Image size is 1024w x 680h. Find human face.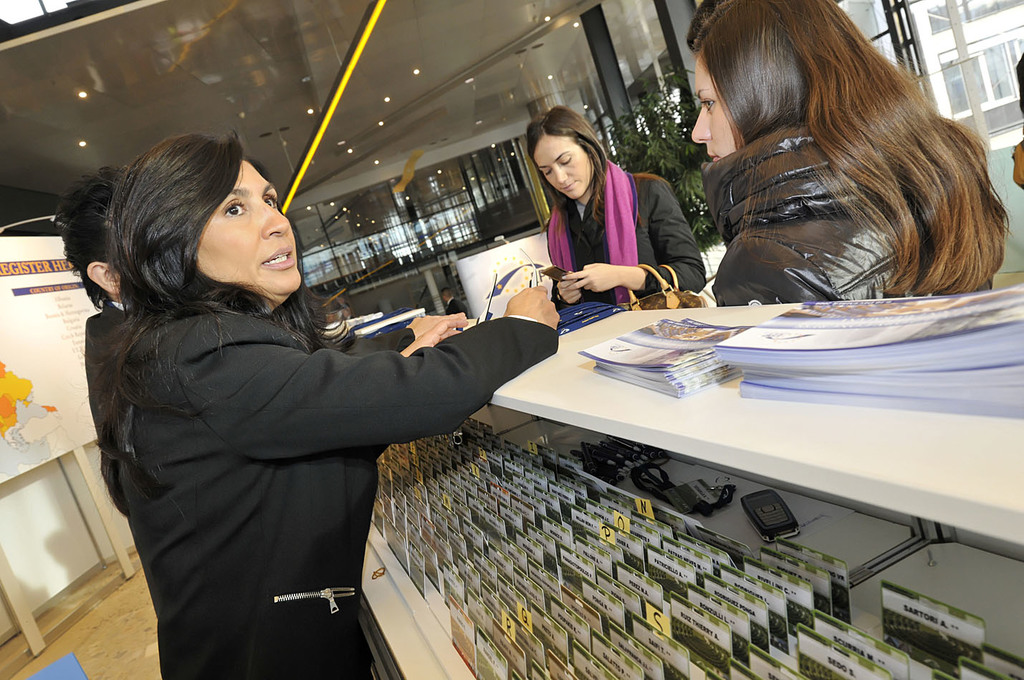
BBox(694, 44, 744, 155).
